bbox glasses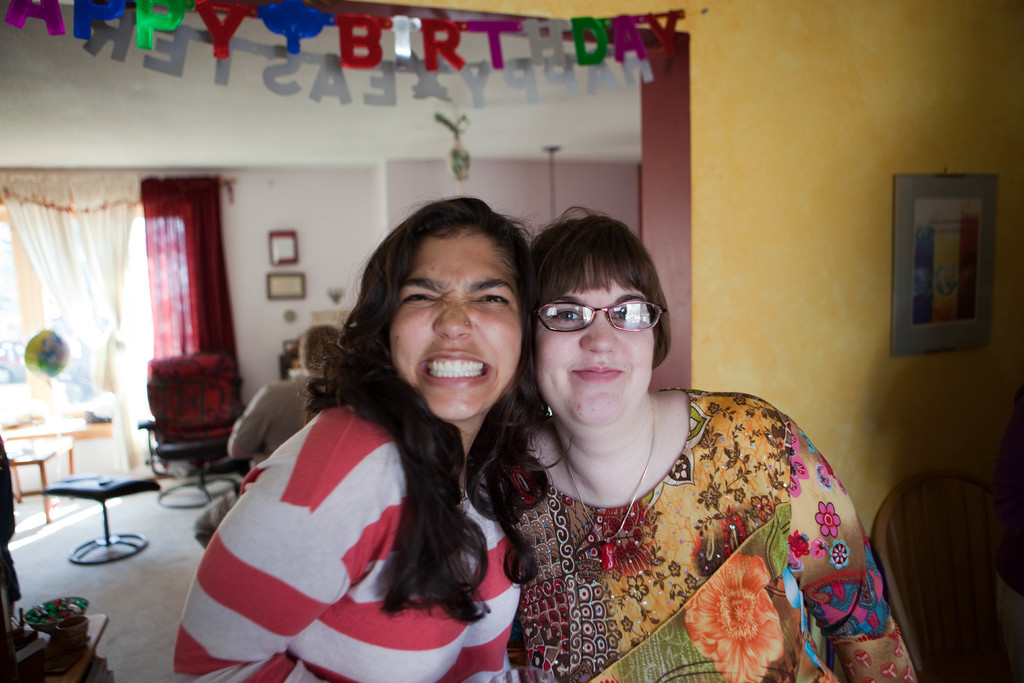
detection(537, 296, 670, 338)
